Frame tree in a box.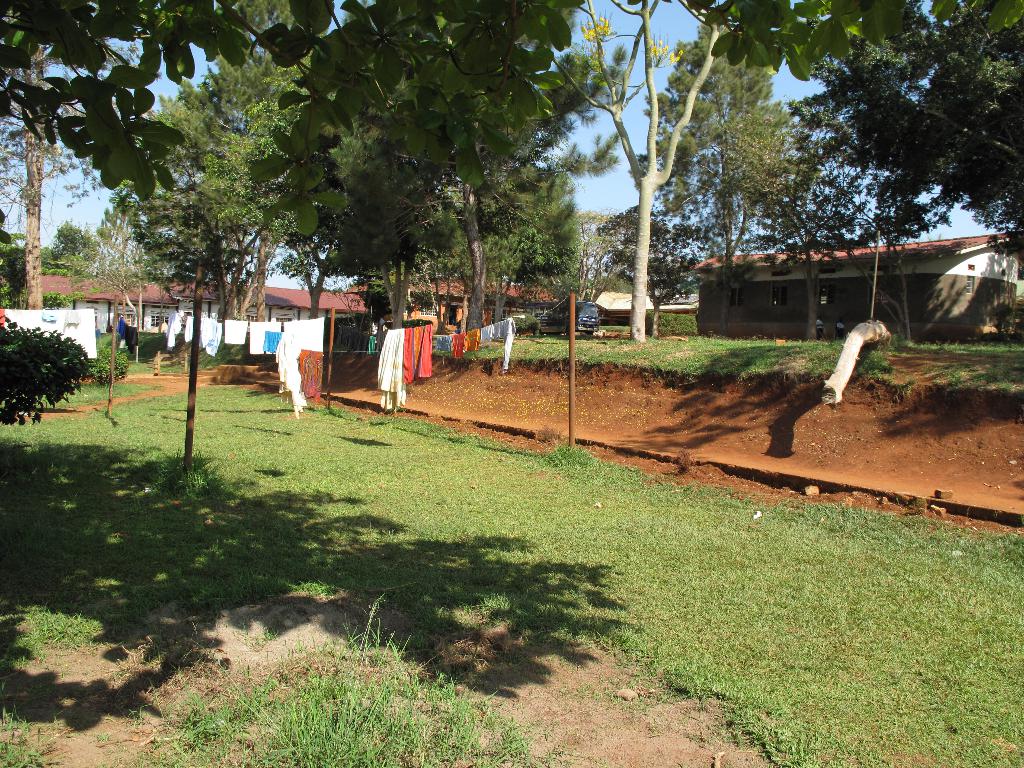
[0, 313, 113, 425].
